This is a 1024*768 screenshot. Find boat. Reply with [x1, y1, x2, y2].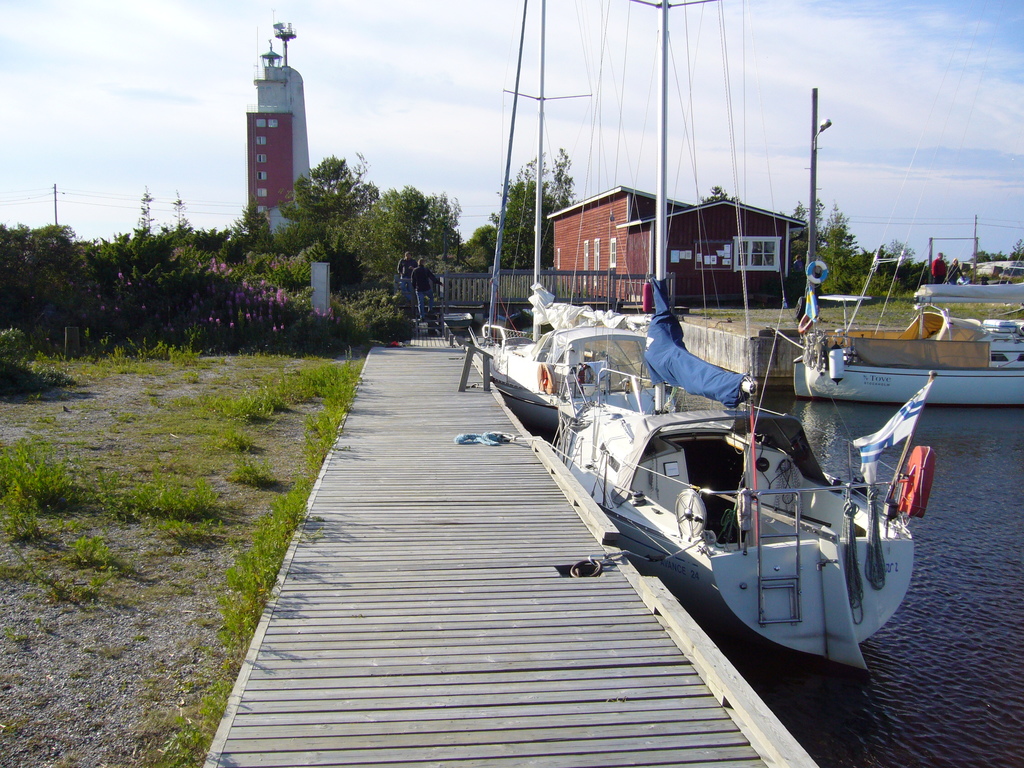
[802, 283, 1023, 408].
